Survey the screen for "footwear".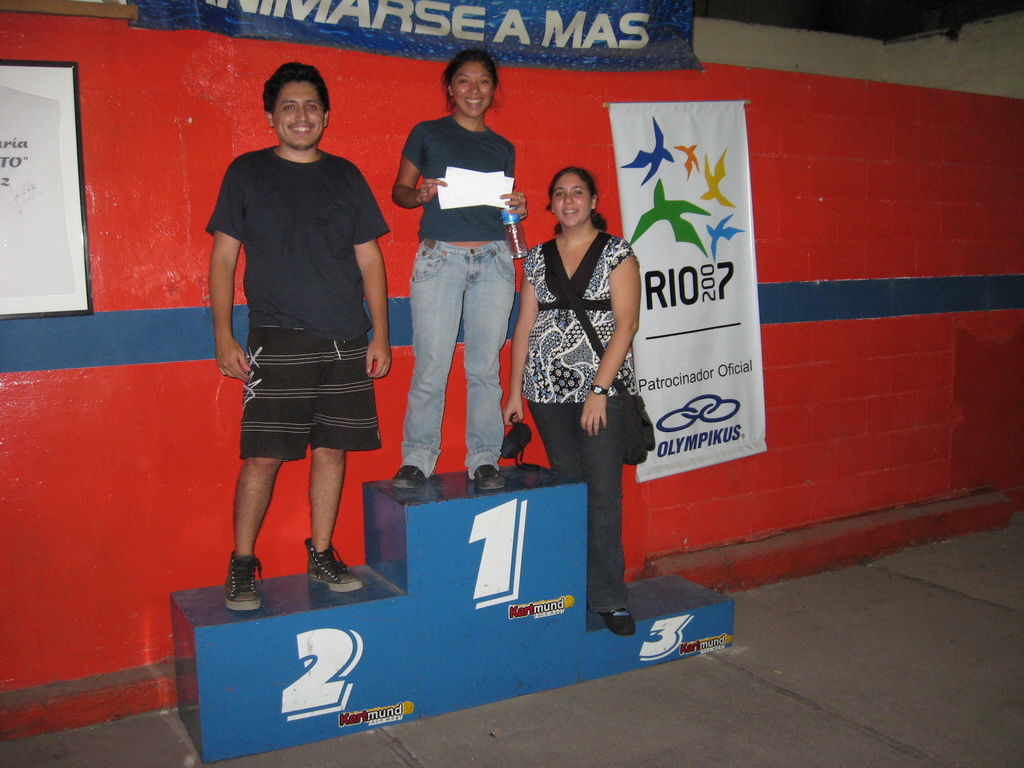
Survey found: (388,463,431,490).
